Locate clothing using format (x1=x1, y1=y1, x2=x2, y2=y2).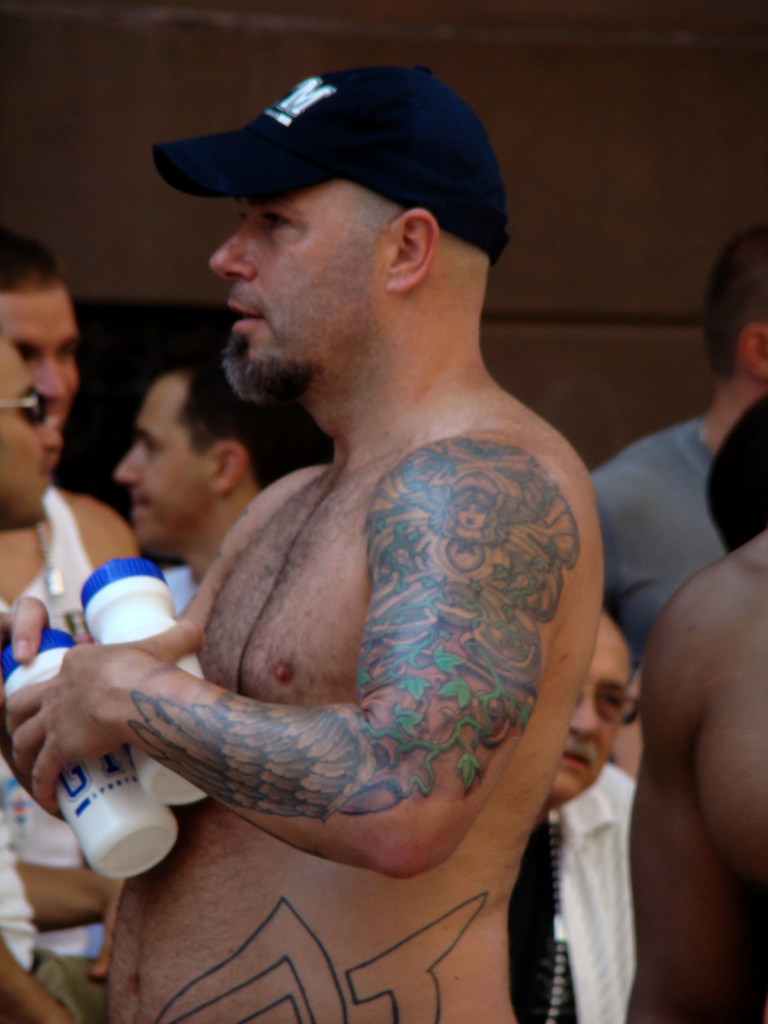
(x1=587, y1=414, x2=718, y2=648).
